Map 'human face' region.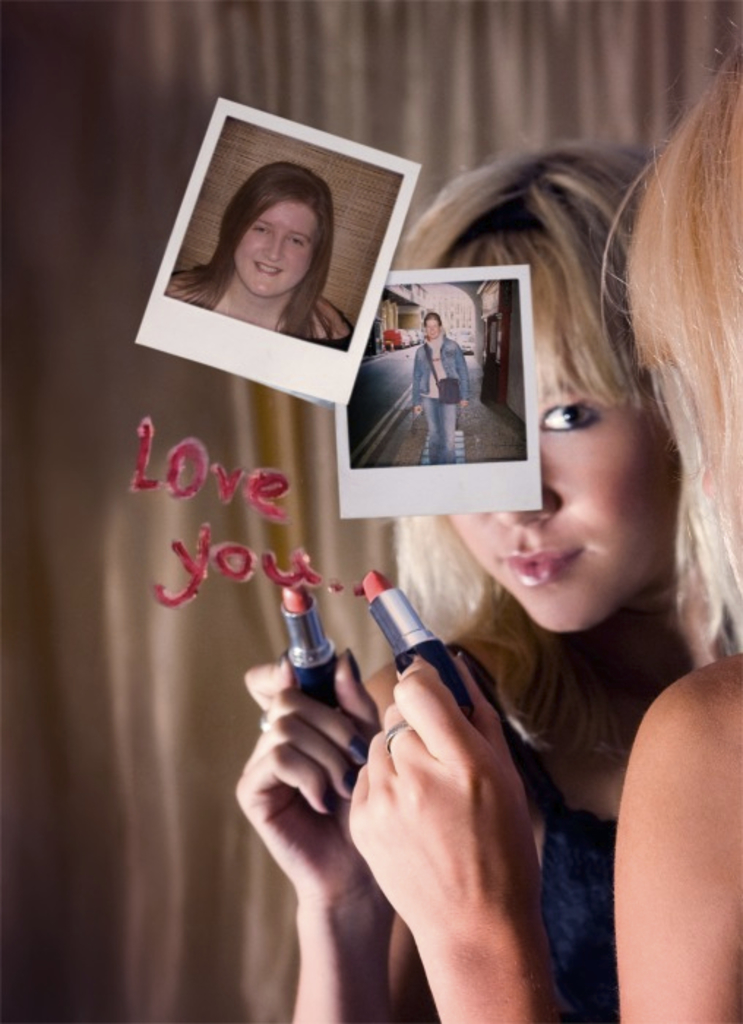
Mapped to 426/310/443/341.
